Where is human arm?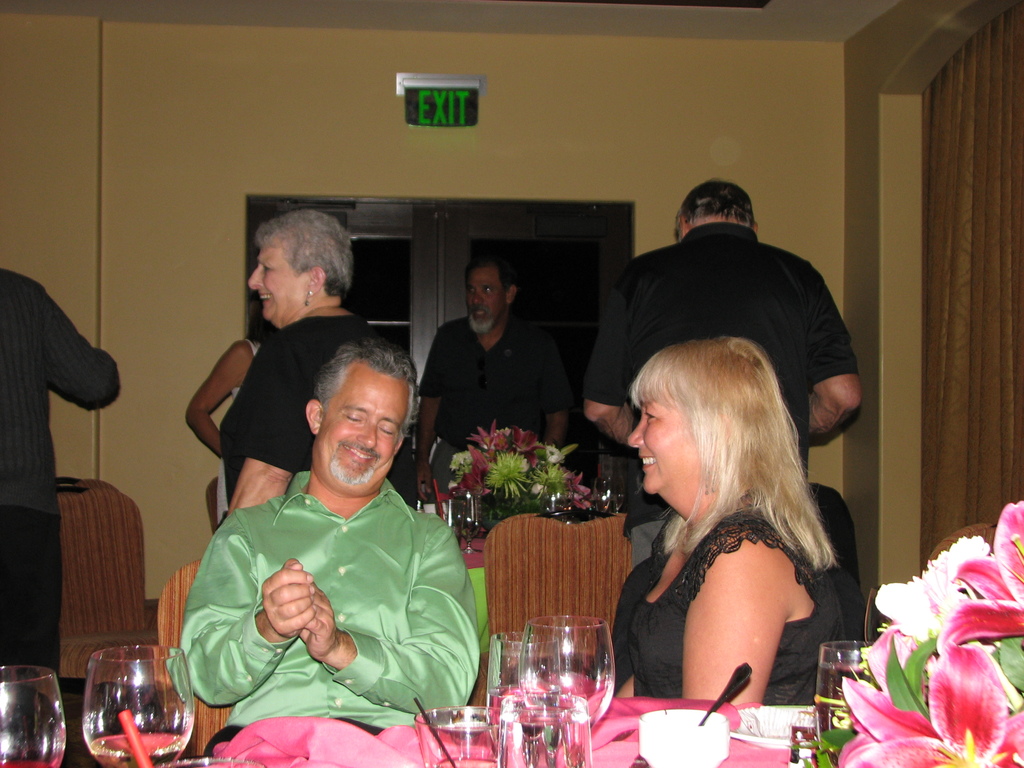
(x1=791, y1=257, x2=863, y2=434).
